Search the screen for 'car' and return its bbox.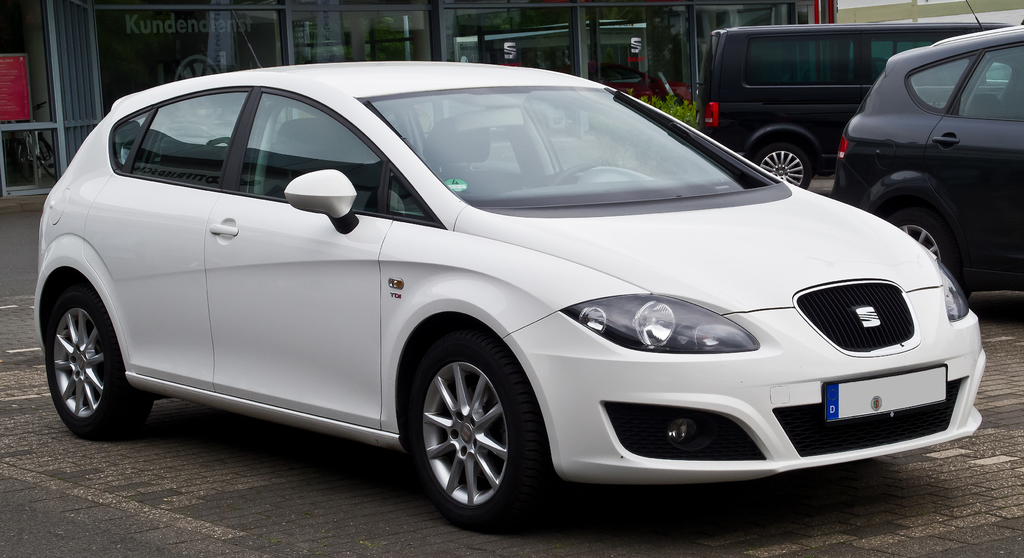
Found: box(830, 1, 1023, 305).
